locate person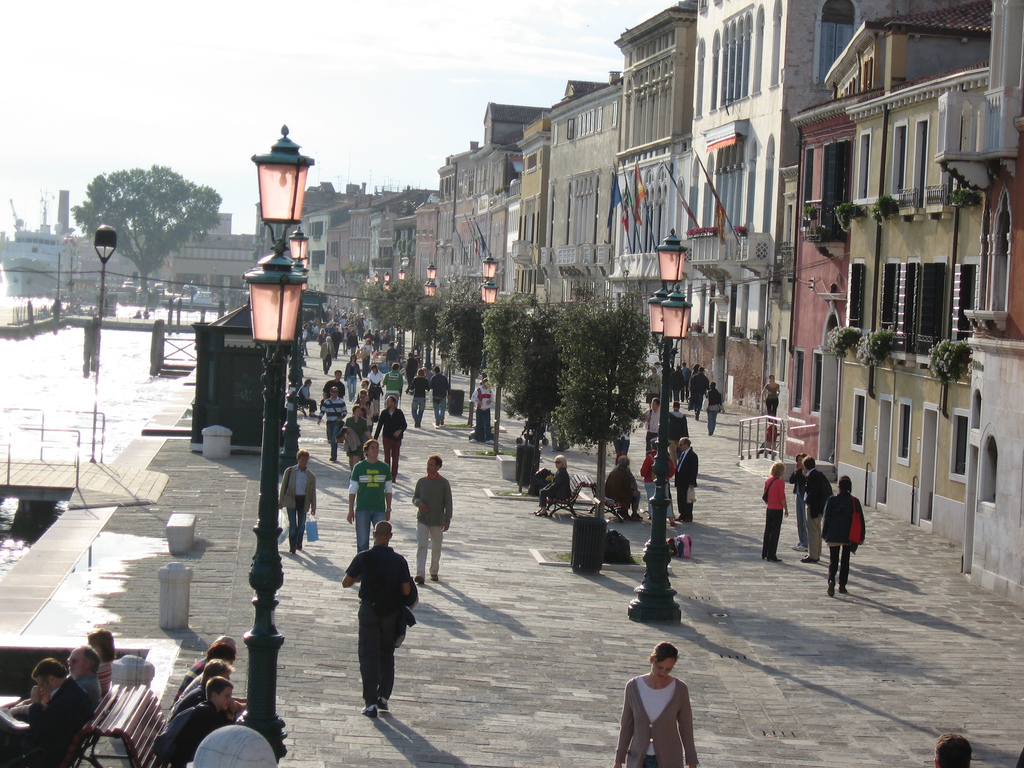
select_region(670, 402, 689, 442)
